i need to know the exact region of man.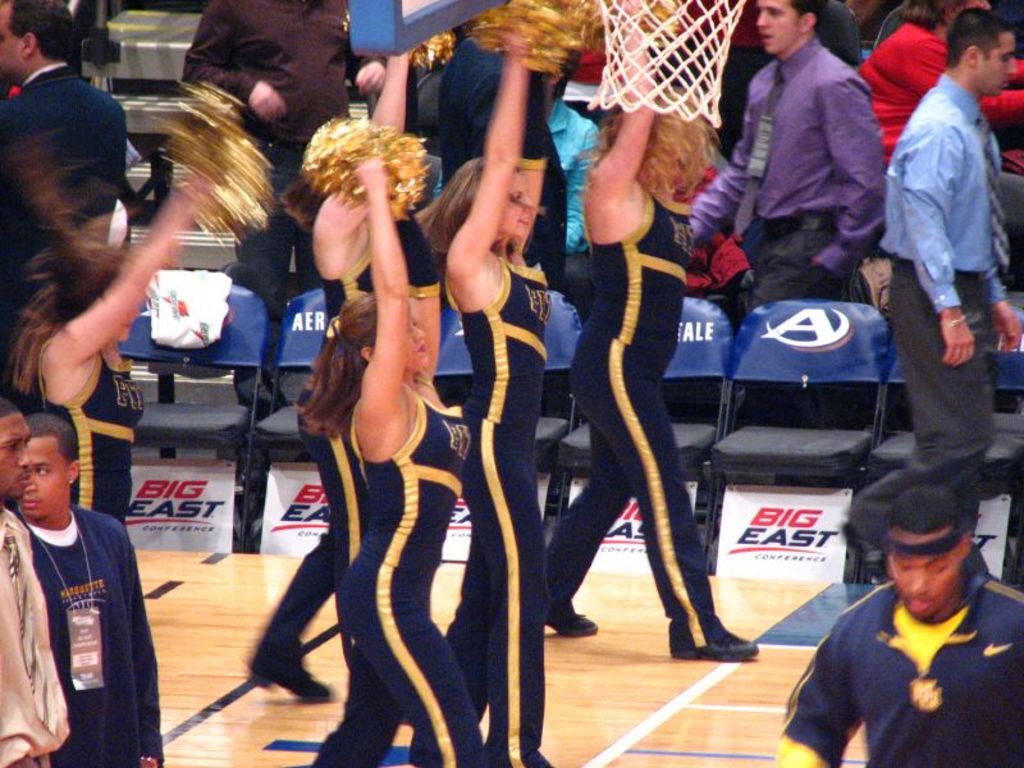
Region: select_region(0, 419, 168, 767).
